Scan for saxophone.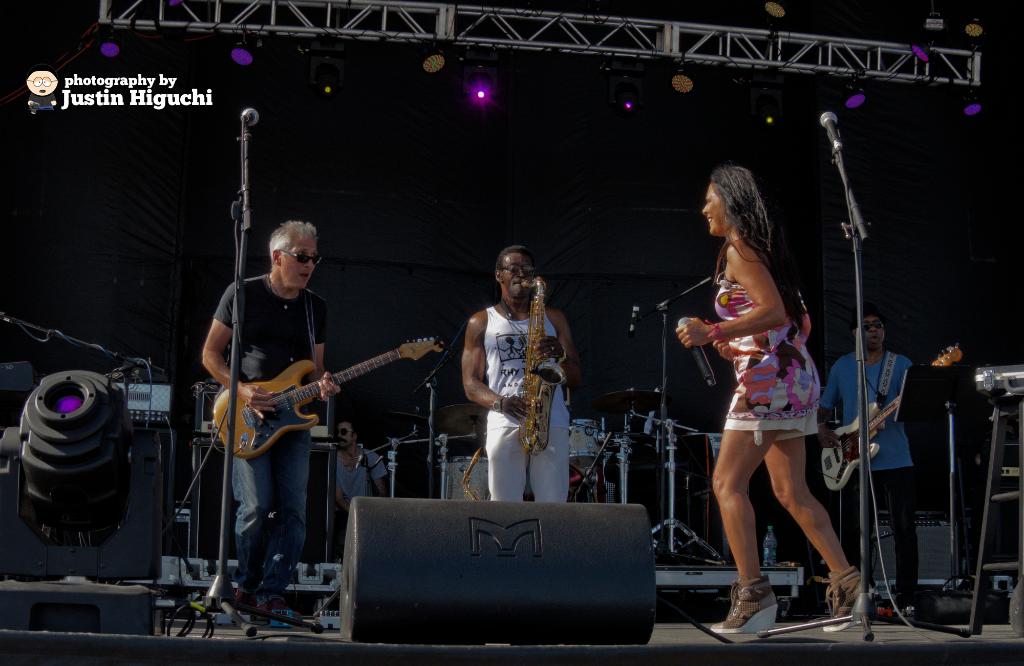
Scan result: crop(515, 272, 568, 457).
